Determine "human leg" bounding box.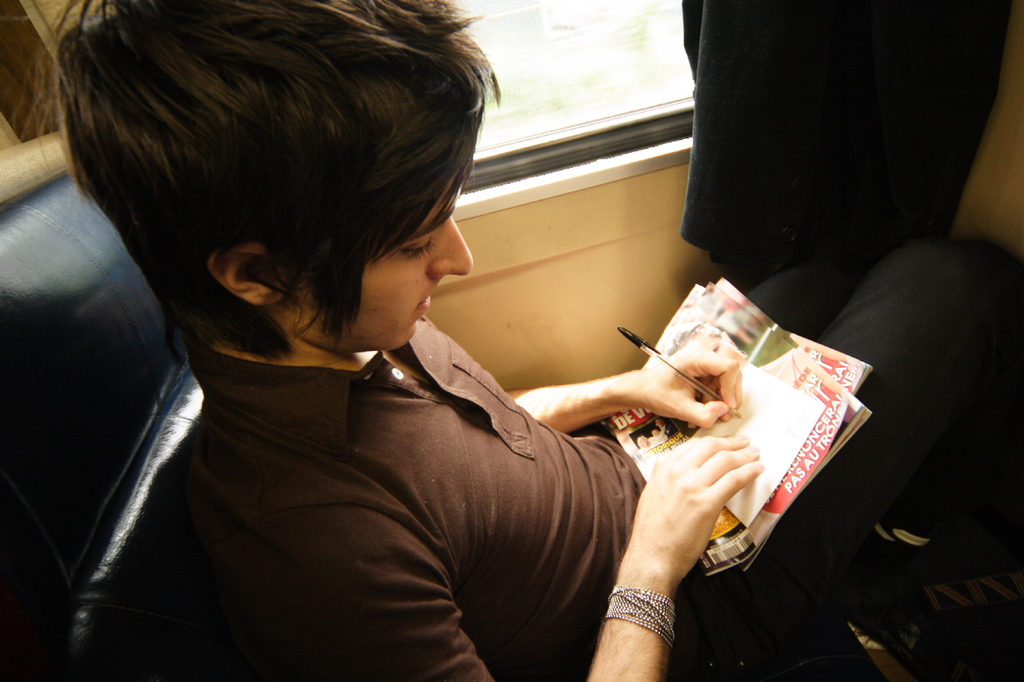
Determined: 705/241/1023/660.
